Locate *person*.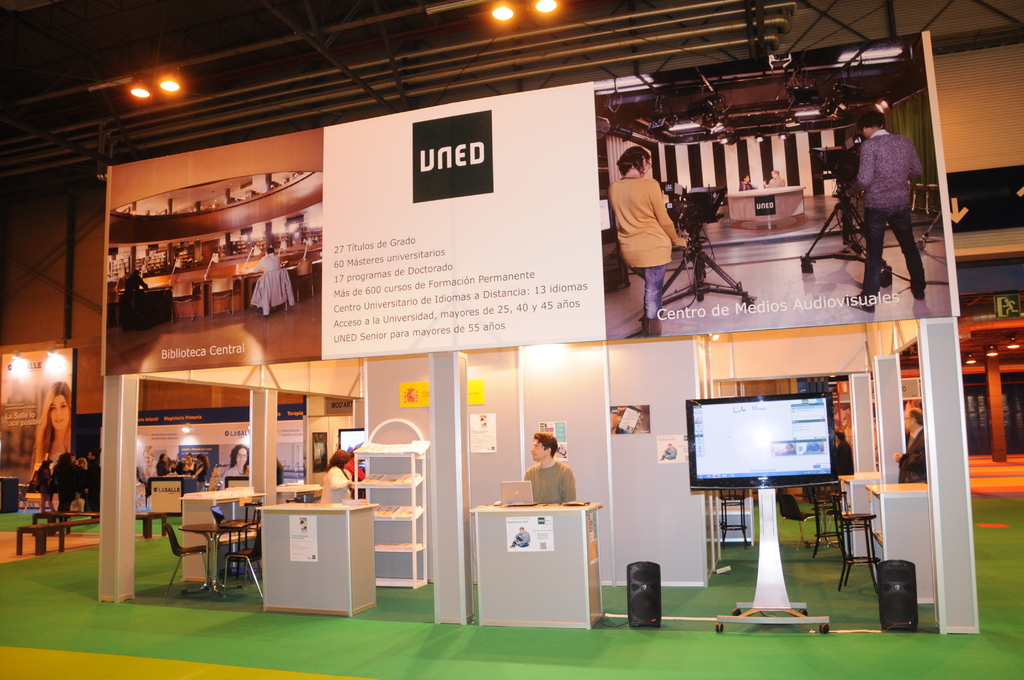
Bounding box: x1=30 y1=384 x2=76 y2=471.
